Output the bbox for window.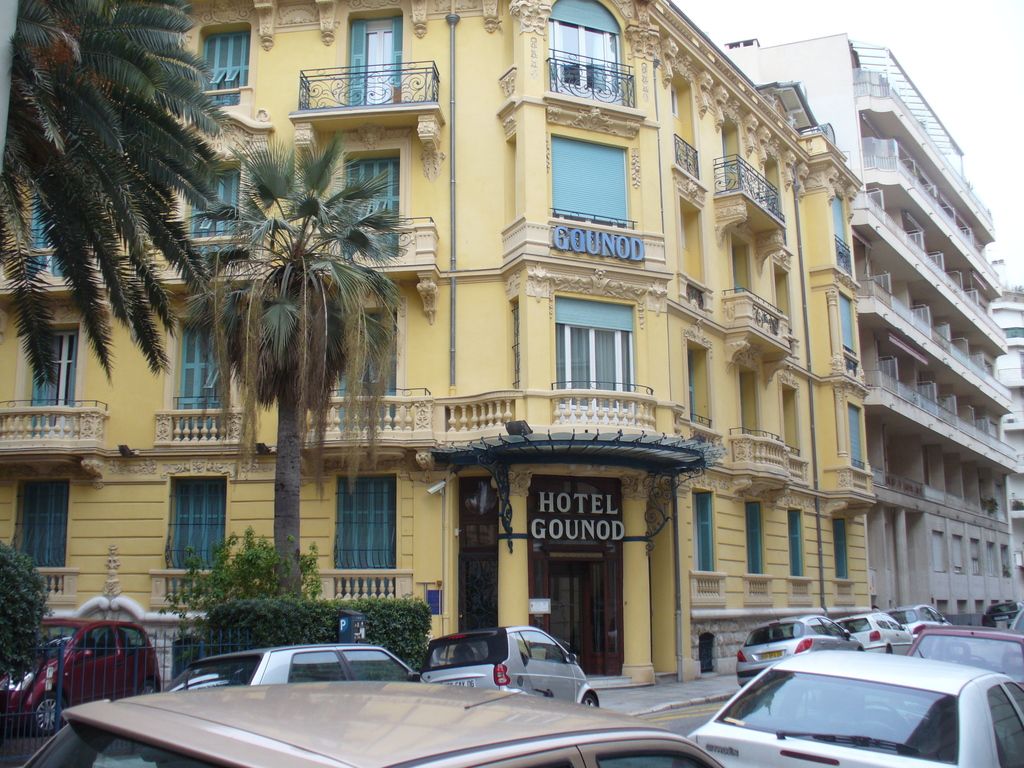
region(603, 753, 715, 767).
